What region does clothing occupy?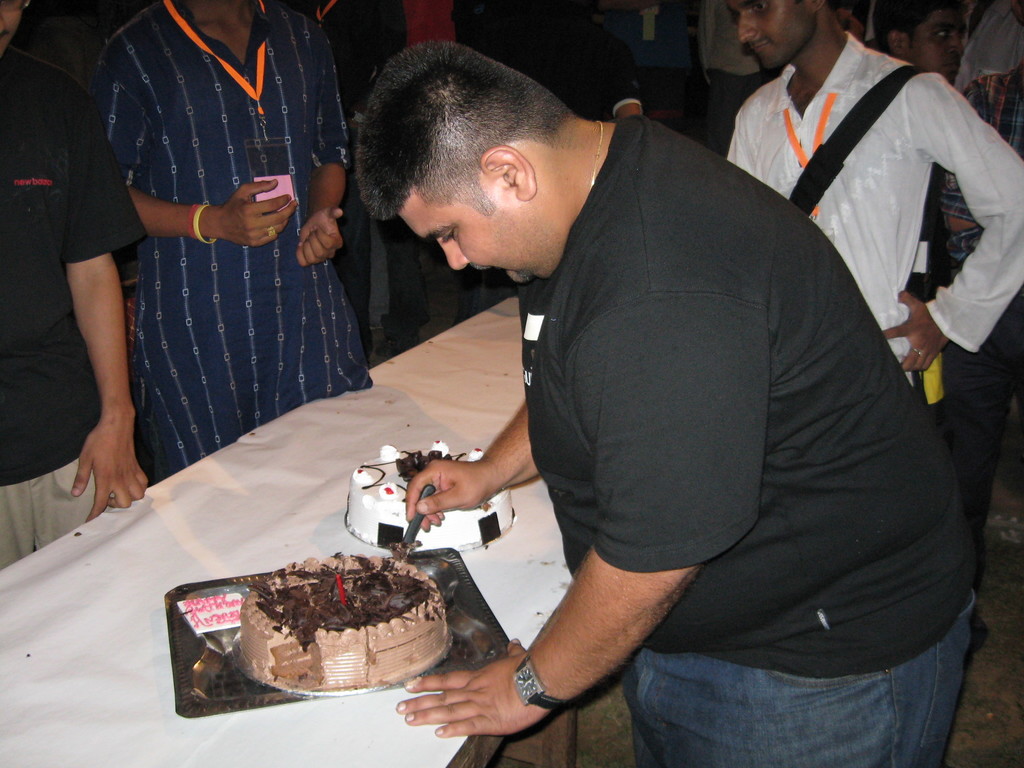
938, 65, 1023, 339.
